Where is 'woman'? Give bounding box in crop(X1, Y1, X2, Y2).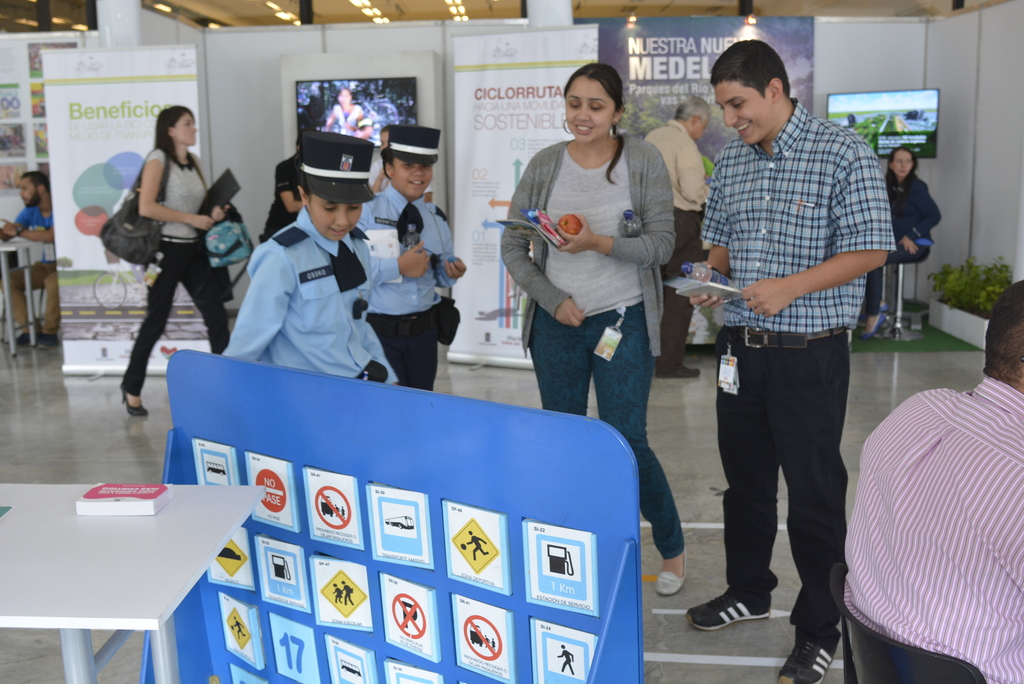
crop(500, 63, 687, 593).
